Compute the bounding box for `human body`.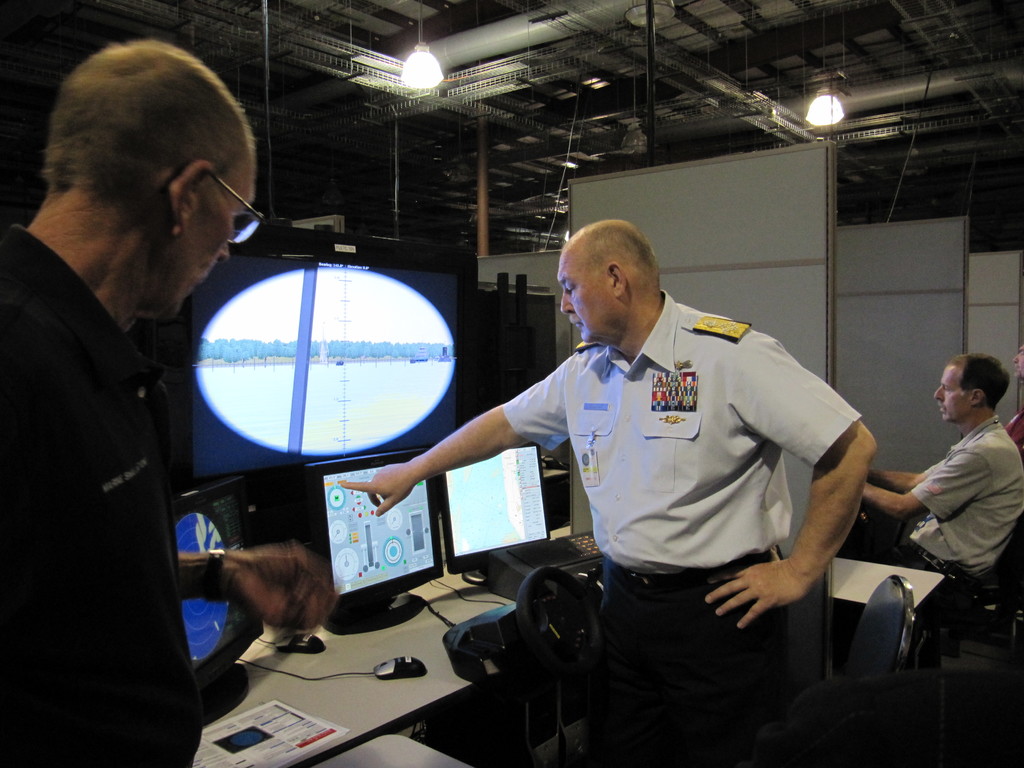
locate(866, 356, 1023, 623).
